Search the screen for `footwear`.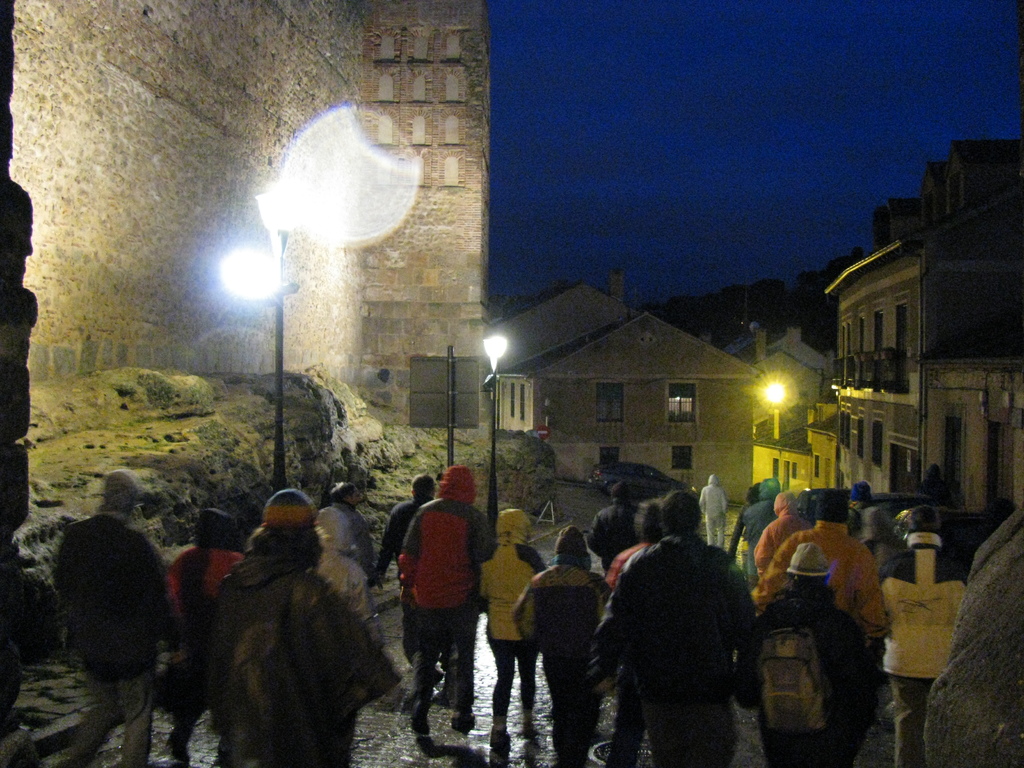
Found at [left=490, top=726, right=513, bottom=751].
